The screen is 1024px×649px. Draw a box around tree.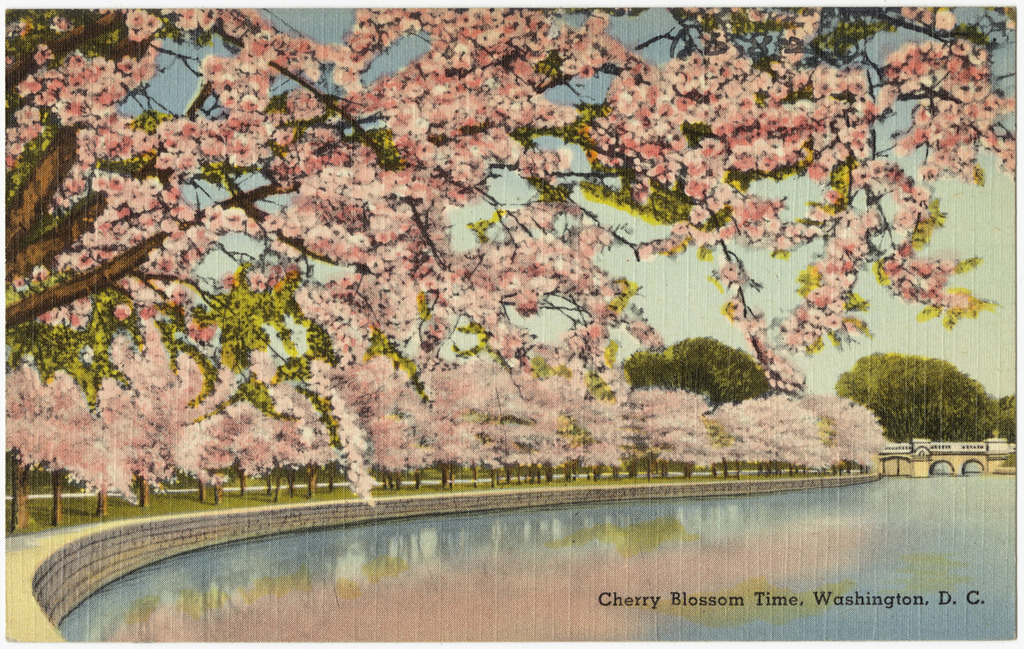
detection(701, 406, 766, 488).
